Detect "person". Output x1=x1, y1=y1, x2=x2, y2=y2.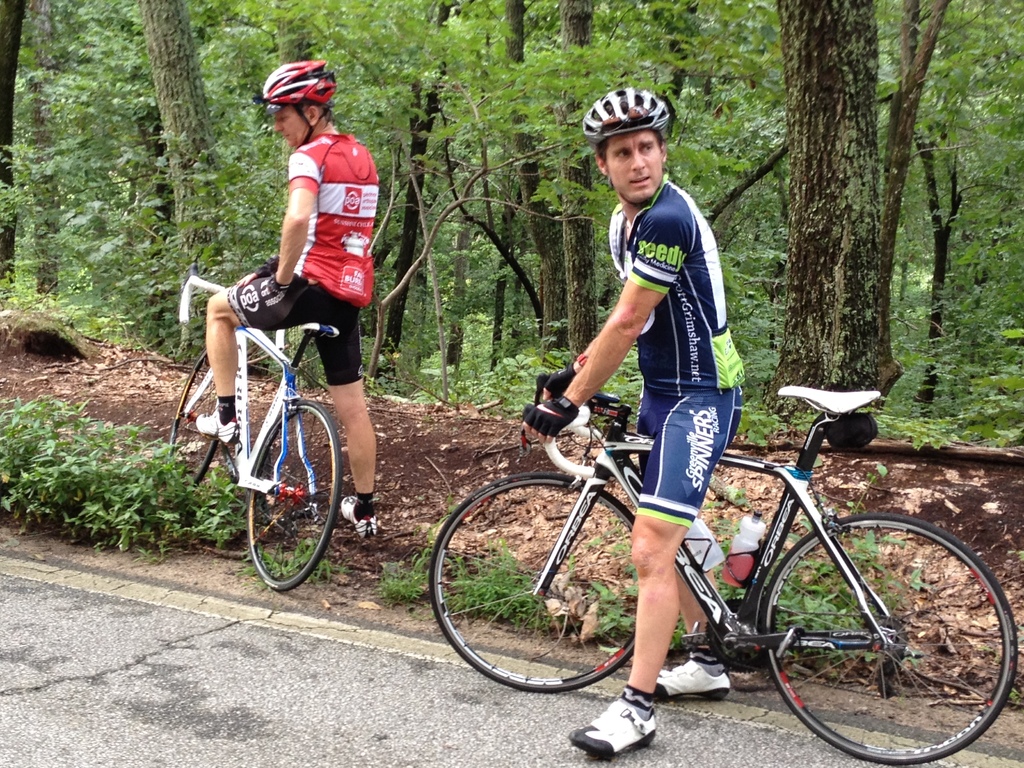
x1=517, y1=89, x2=744, y2=760.
